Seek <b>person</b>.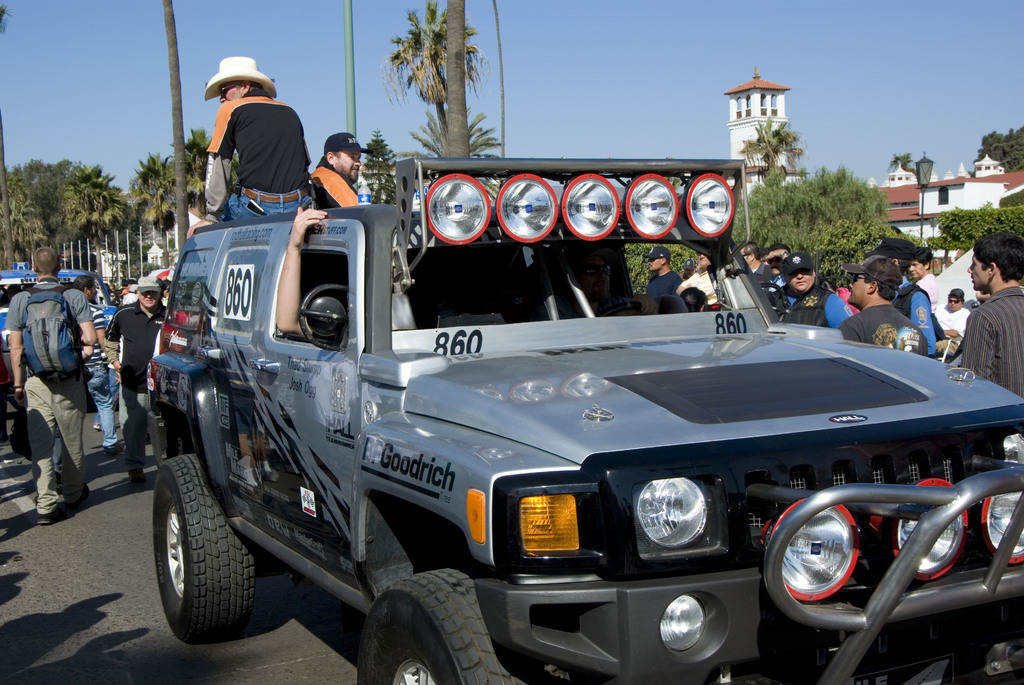
locate(643, 246, 682, 301).
